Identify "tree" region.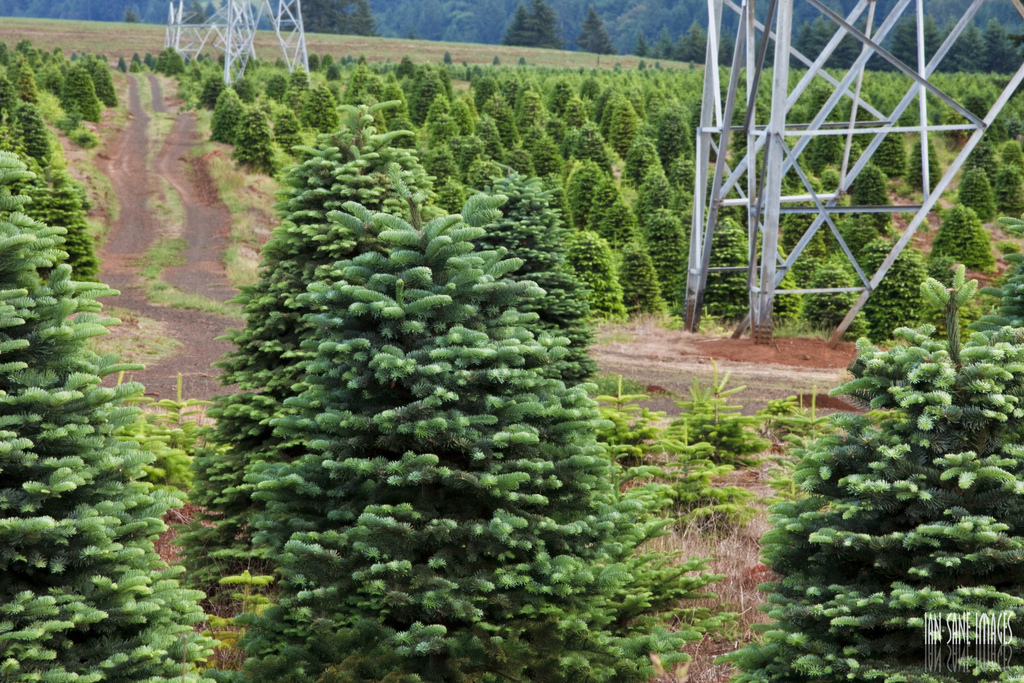
Region: detection(481, 179, 633, 597).
